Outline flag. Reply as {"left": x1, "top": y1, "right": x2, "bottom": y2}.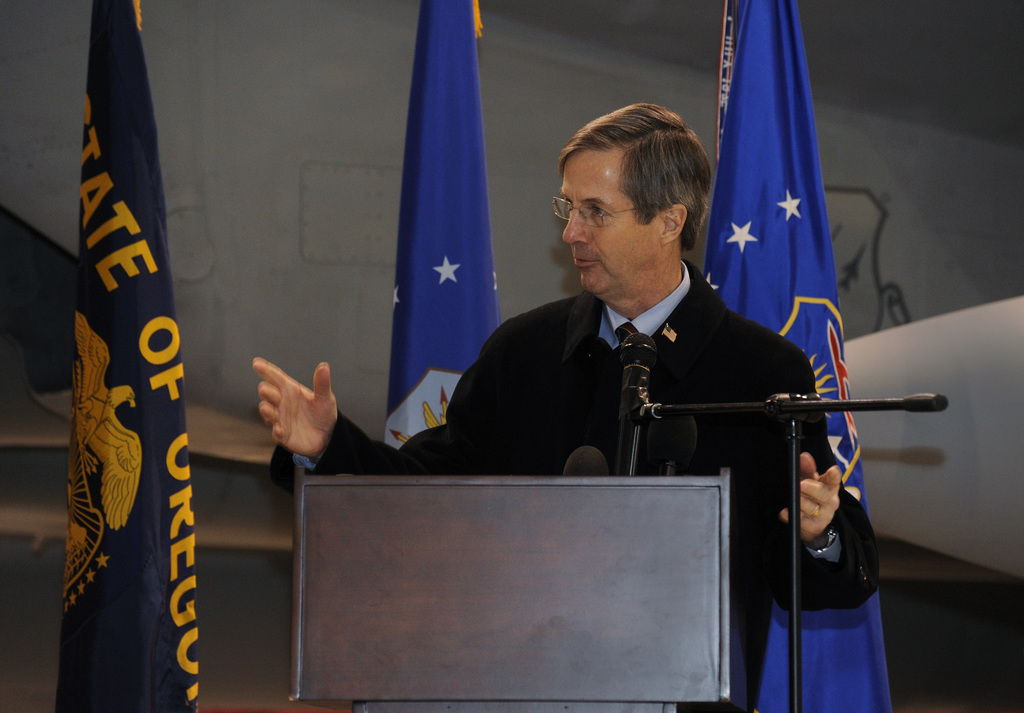
{"left": 56, "top": 0, "right": 198, "bottom": 709}.
